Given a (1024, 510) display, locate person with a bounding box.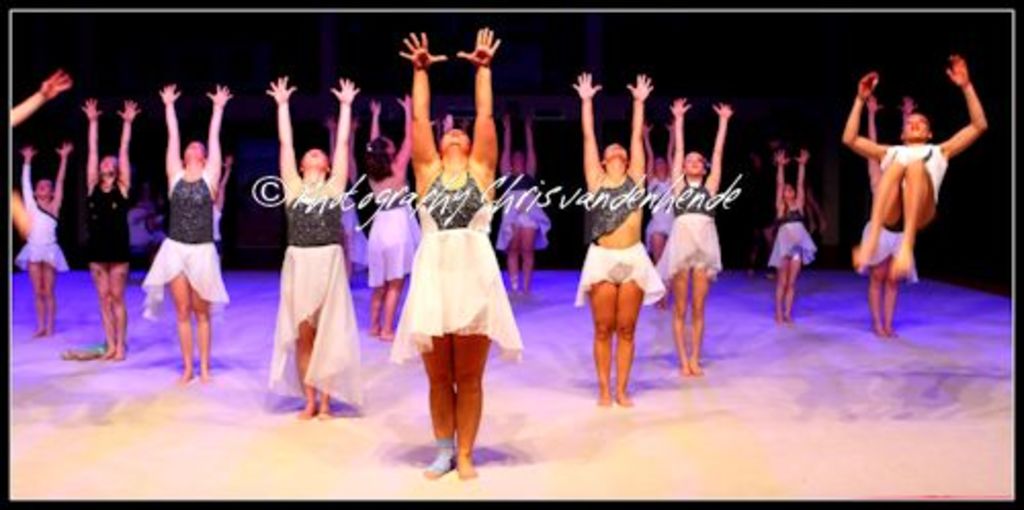
Located: [left=567, top=72, right=666, bottom=408].
